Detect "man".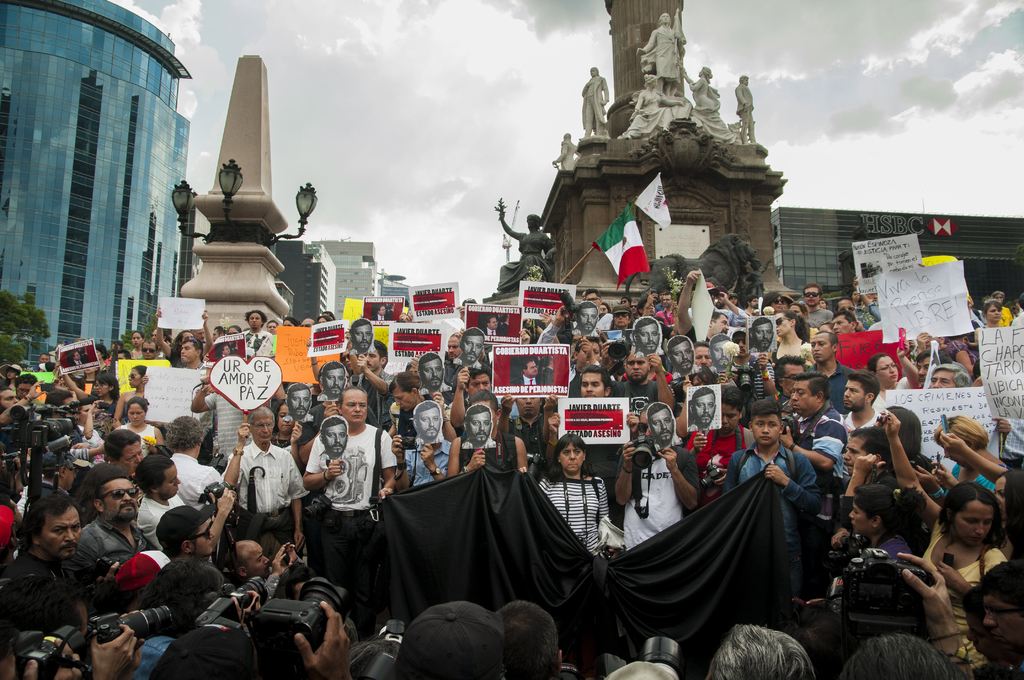
Detected at x1=487, y1=207, x2=553, y2=296.
